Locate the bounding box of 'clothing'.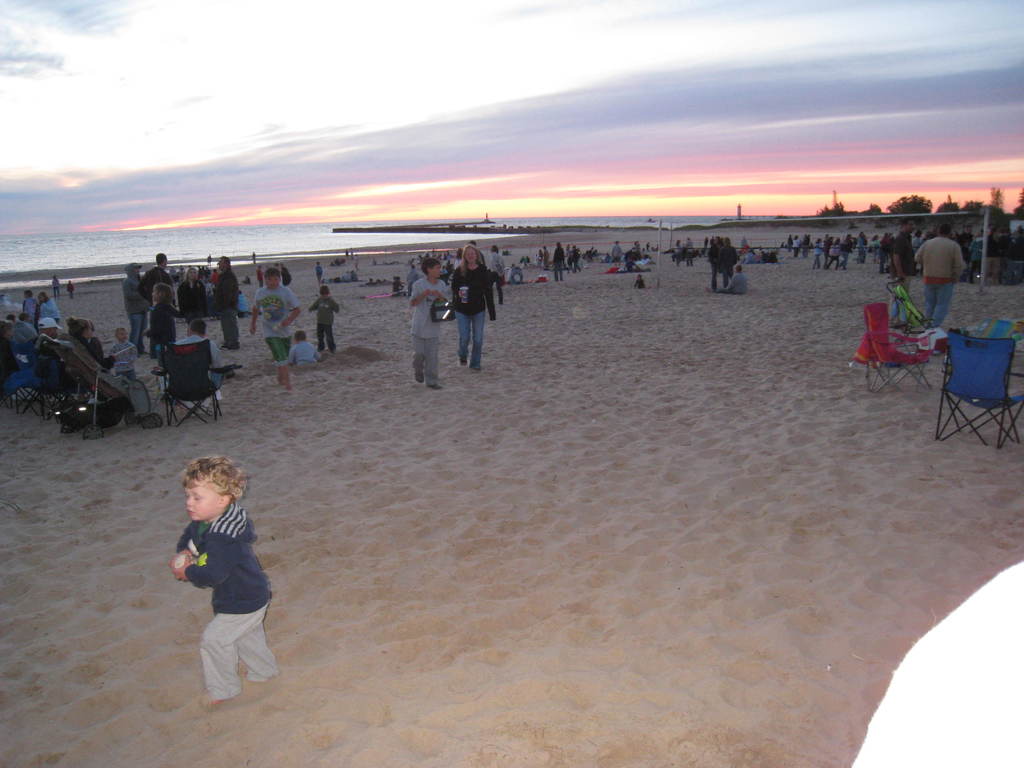
Bounding box: 65,280,74,296.
